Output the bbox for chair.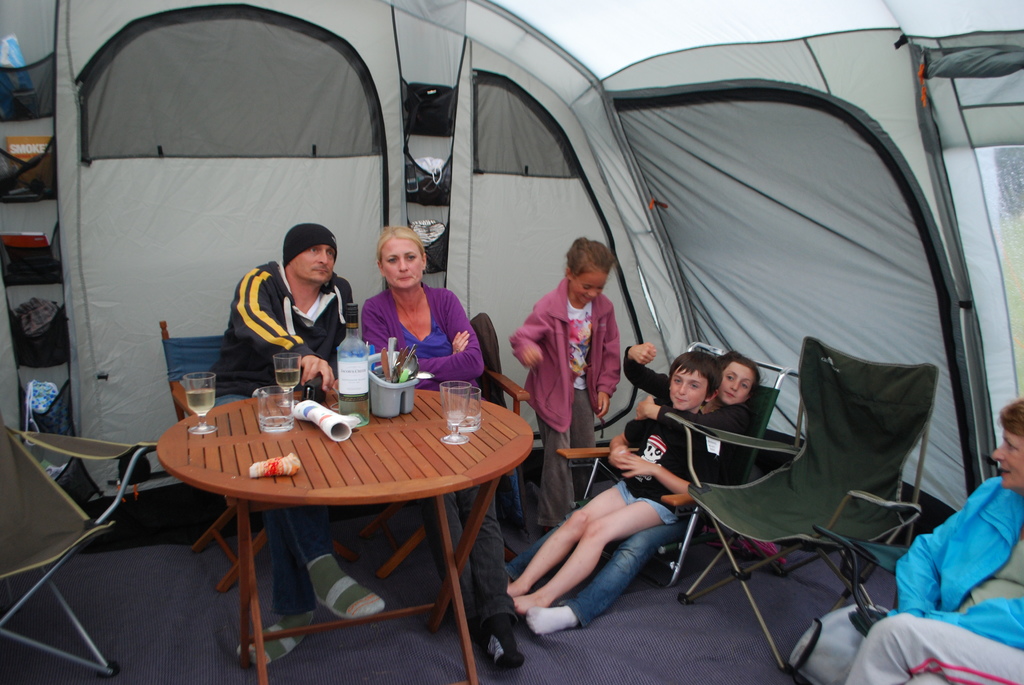
(x1=157, y1=325, x2=356, y2=597).
